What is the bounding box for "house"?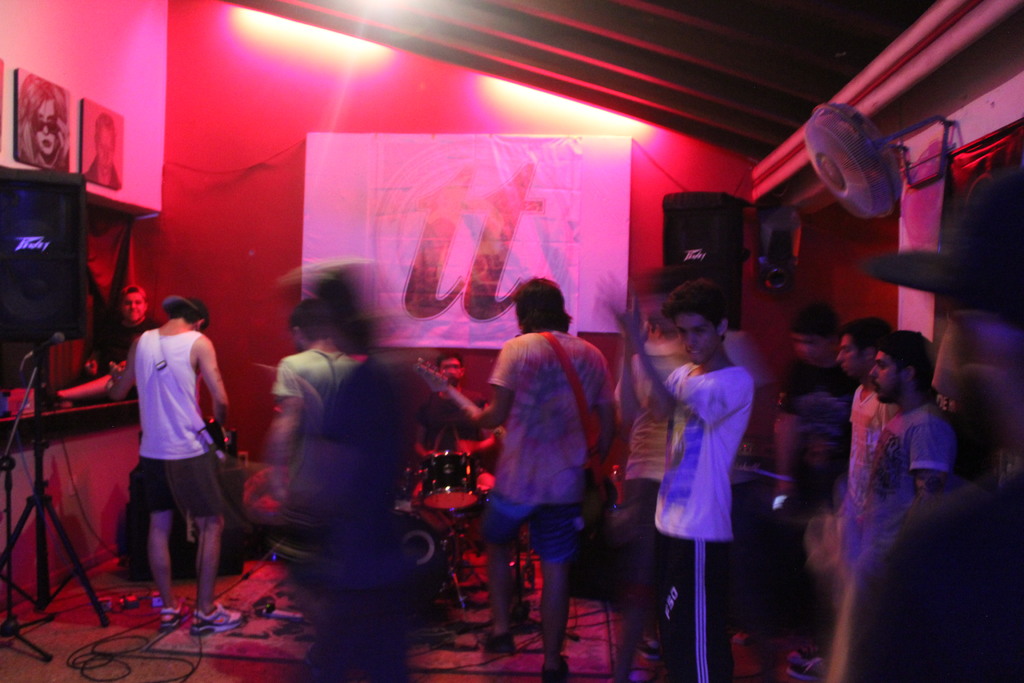
box(0, 0, 1023, 682).
